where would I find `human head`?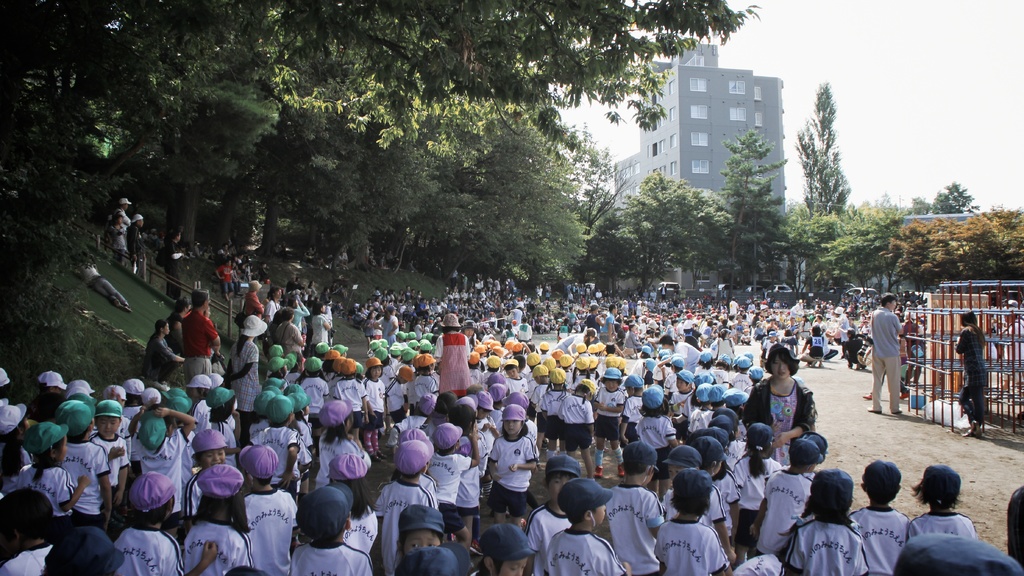
At box=[175, 298, 193, 316].
